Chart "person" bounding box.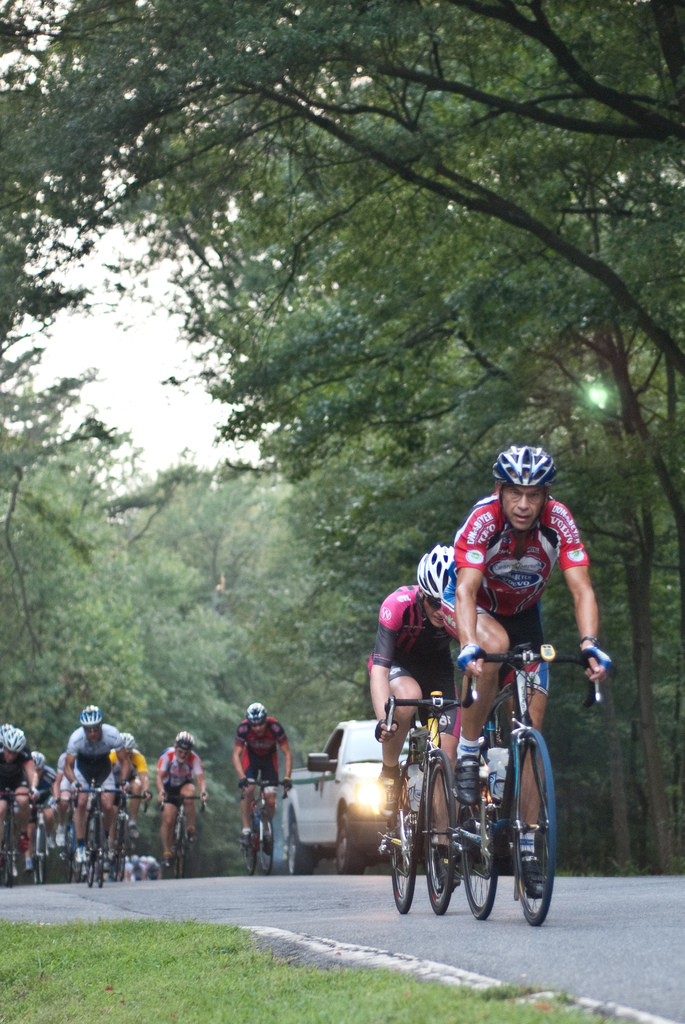
Charted: detection(368, 541, 473, 830).
